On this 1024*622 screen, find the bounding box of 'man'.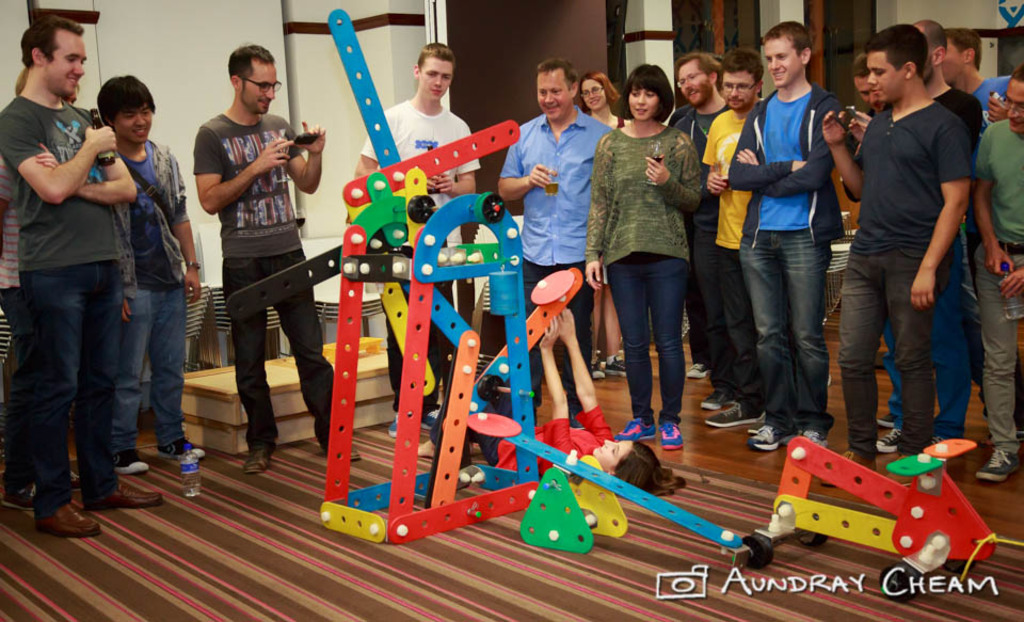
Bounding box: 726/20/846/452.
